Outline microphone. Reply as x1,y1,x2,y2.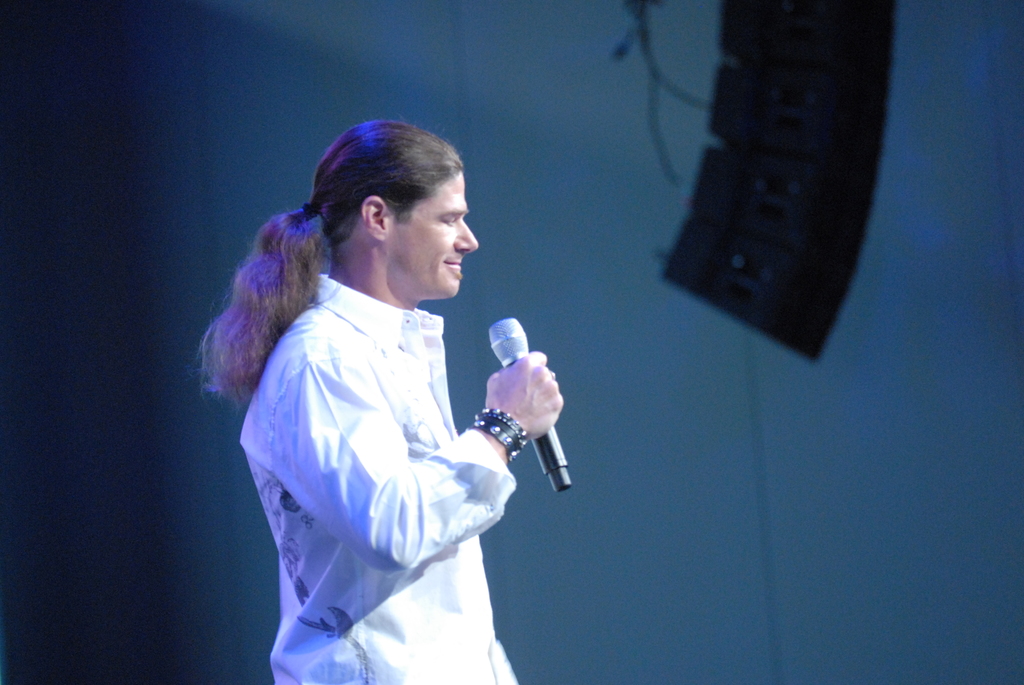
465,326,574,492.
